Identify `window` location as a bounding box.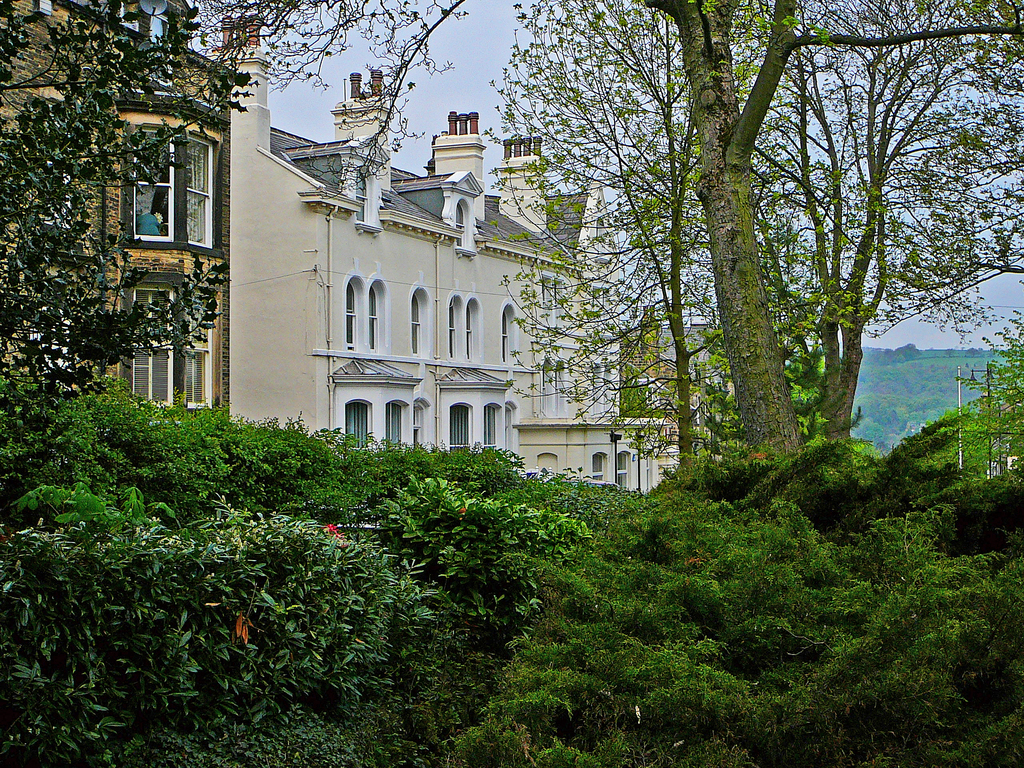
locate(445, 285, 463, 369).
